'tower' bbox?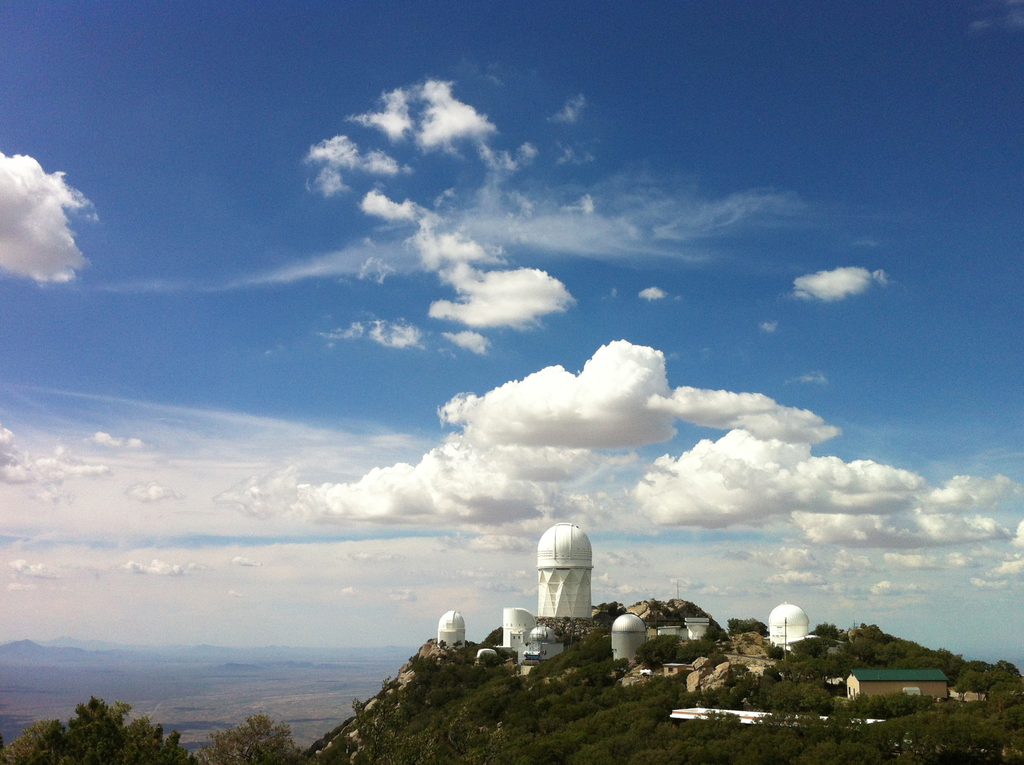
[x1=497, y1=516, x2=598, y2=683]
